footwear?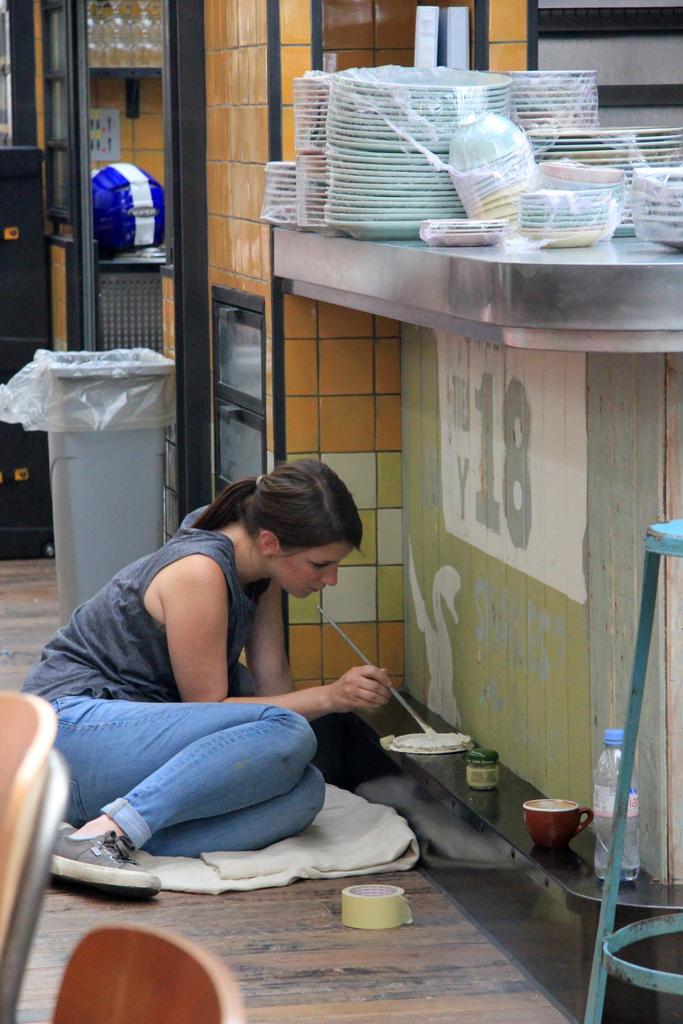
left=65, top=822, right=149, bottom=898
